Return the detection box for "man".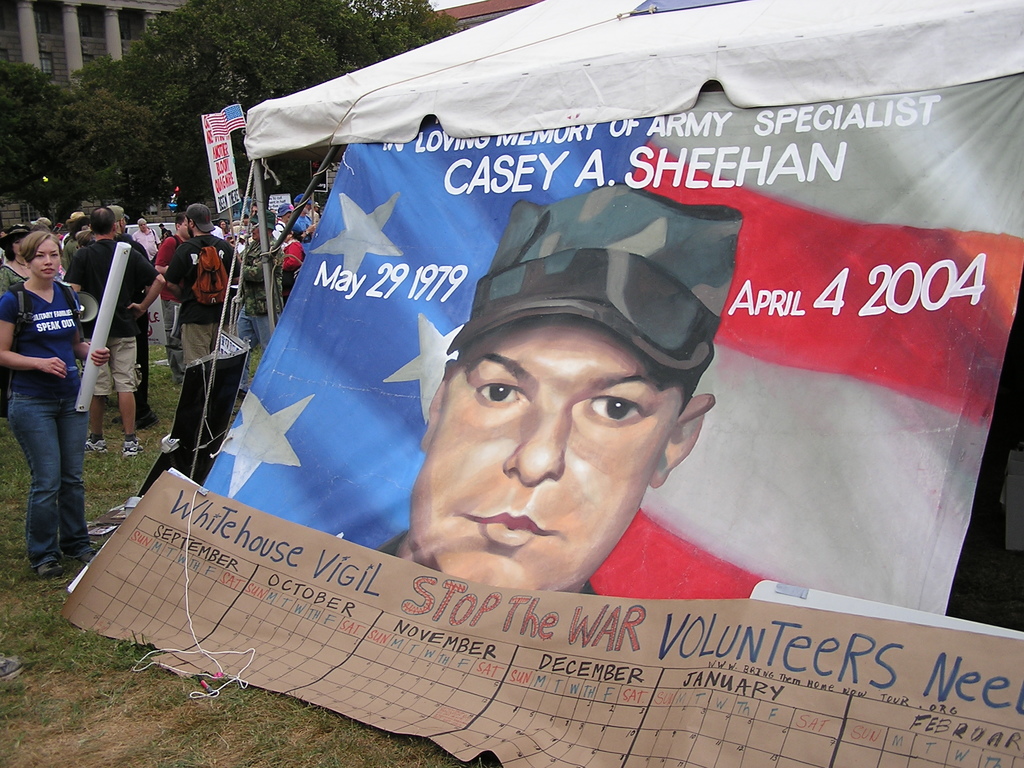
l=152, t=216, r=188, b=344.
